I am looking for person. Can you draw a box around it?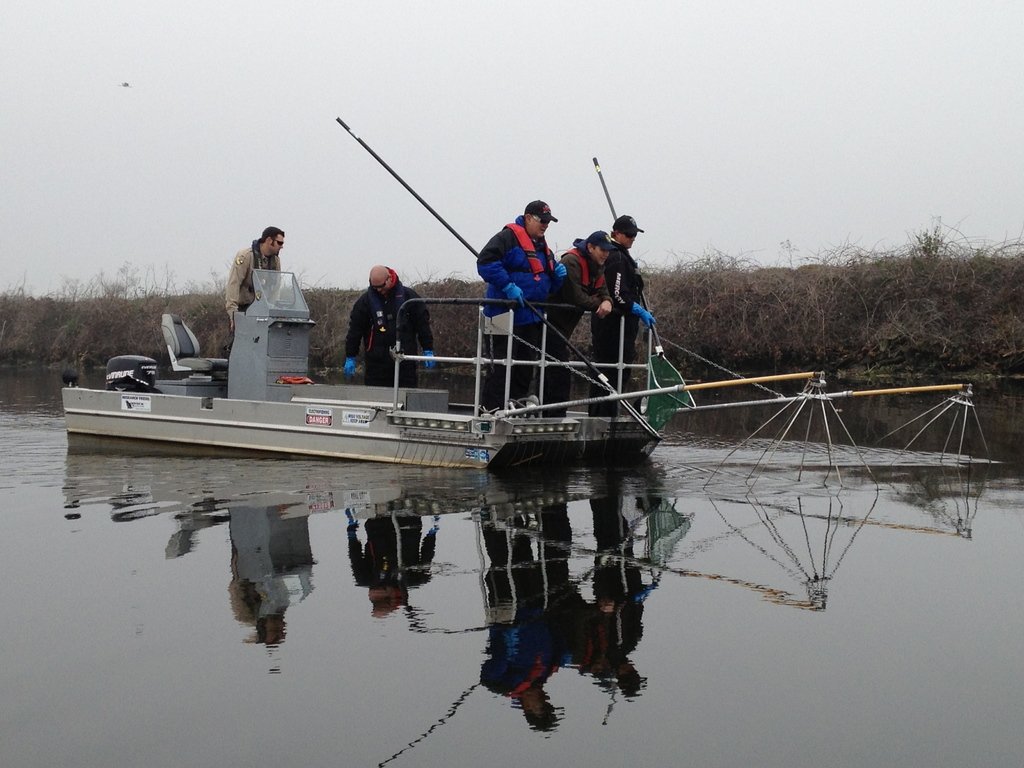
Sure, the bounding box is 474/198/567/418.
